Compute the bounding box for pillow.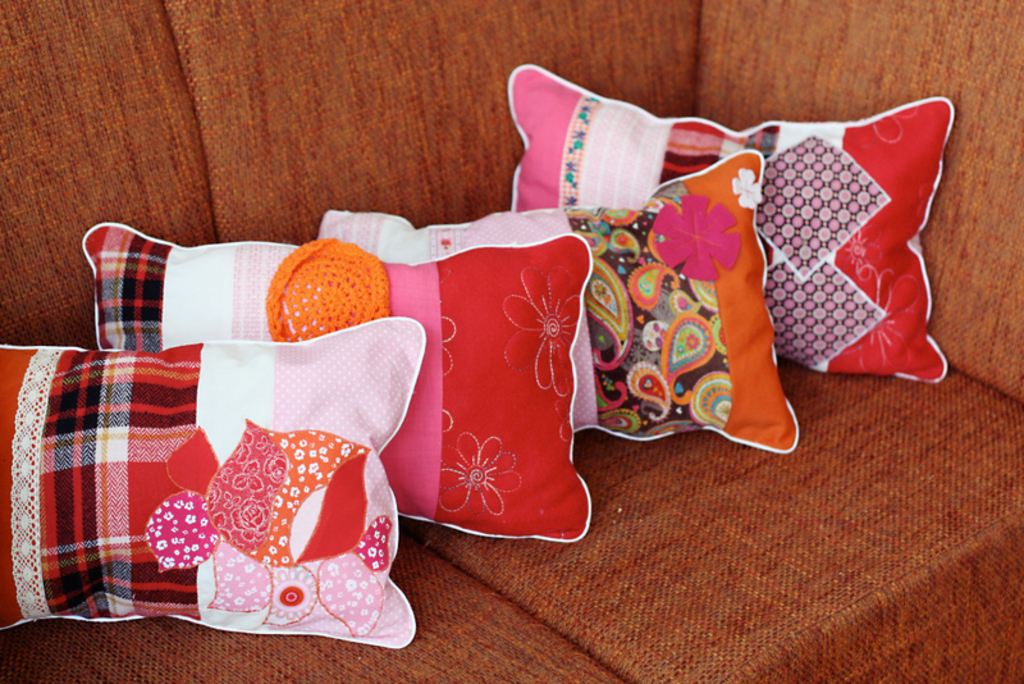
x1=0 y1=319 x2=413 y2=644.
